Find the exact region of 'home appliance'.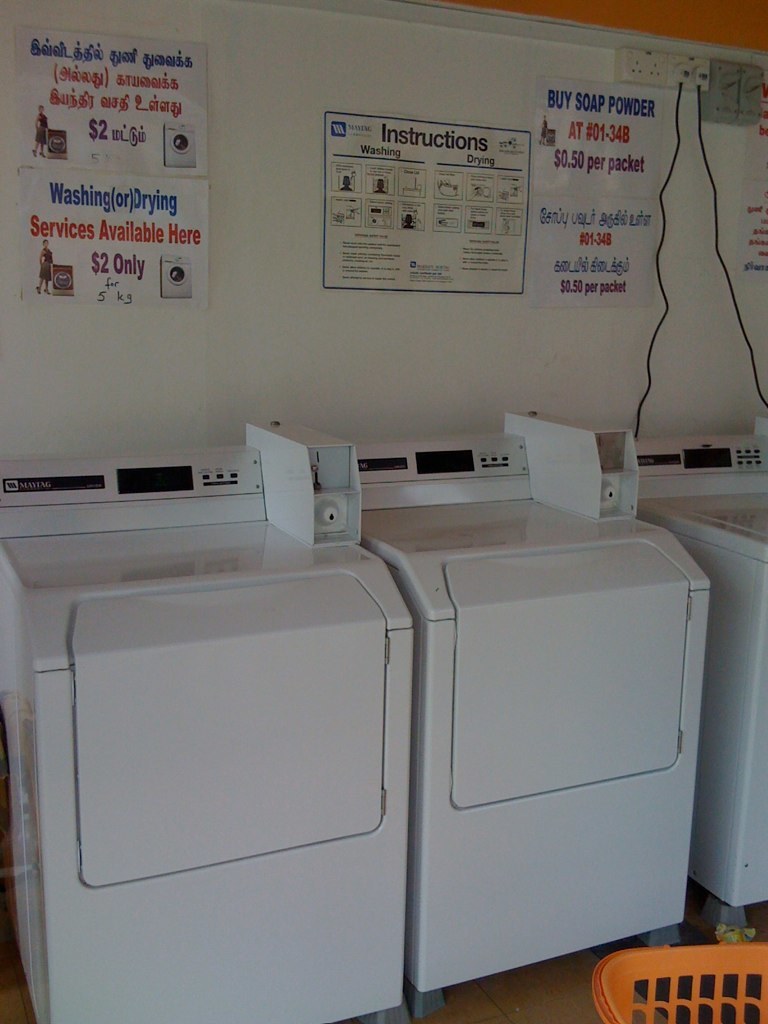
Exact region: 627, 430, 767, 918.
